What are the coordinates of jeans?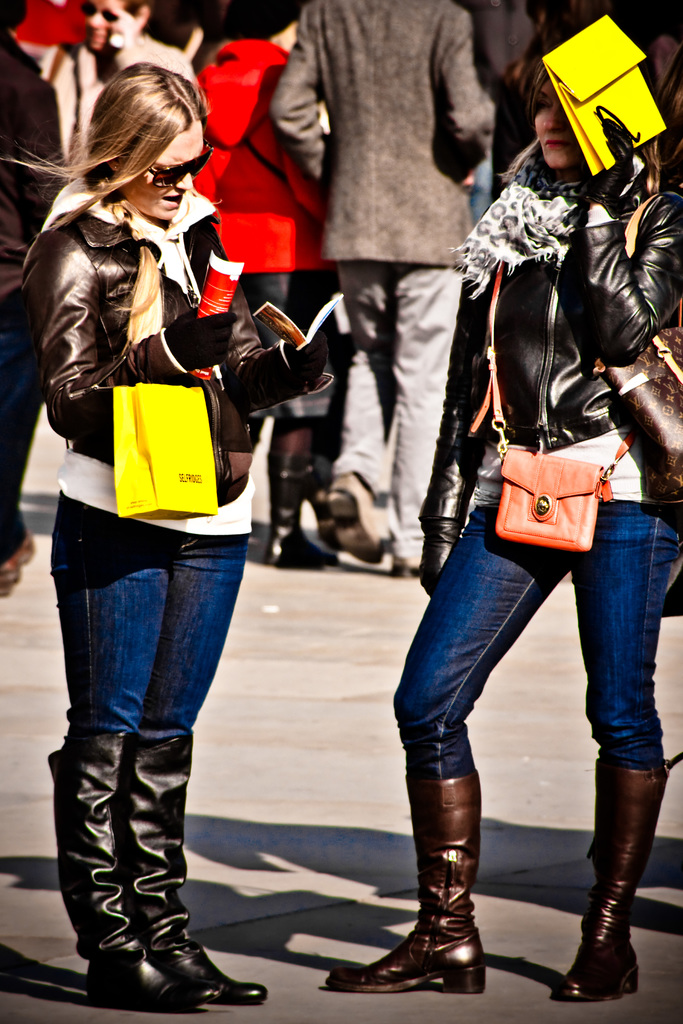
[x1=43, y1=545, x2=245, y2=790].
